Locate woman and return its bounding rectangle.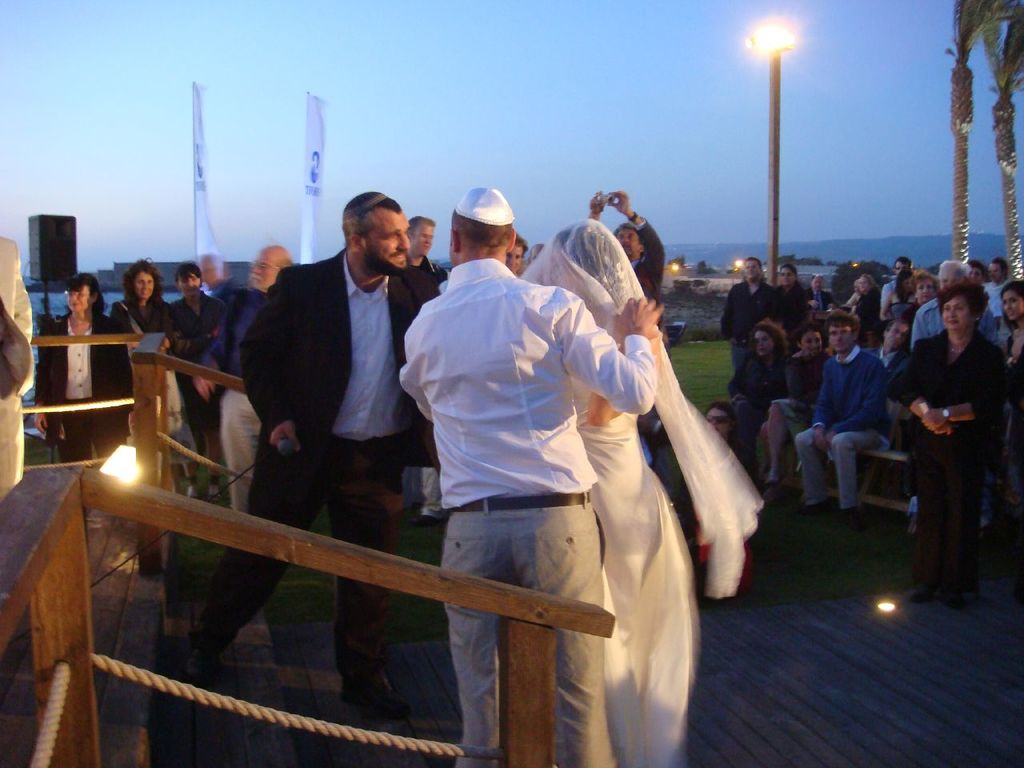
x1=994, y1=283, x2=1023, y2=574.
